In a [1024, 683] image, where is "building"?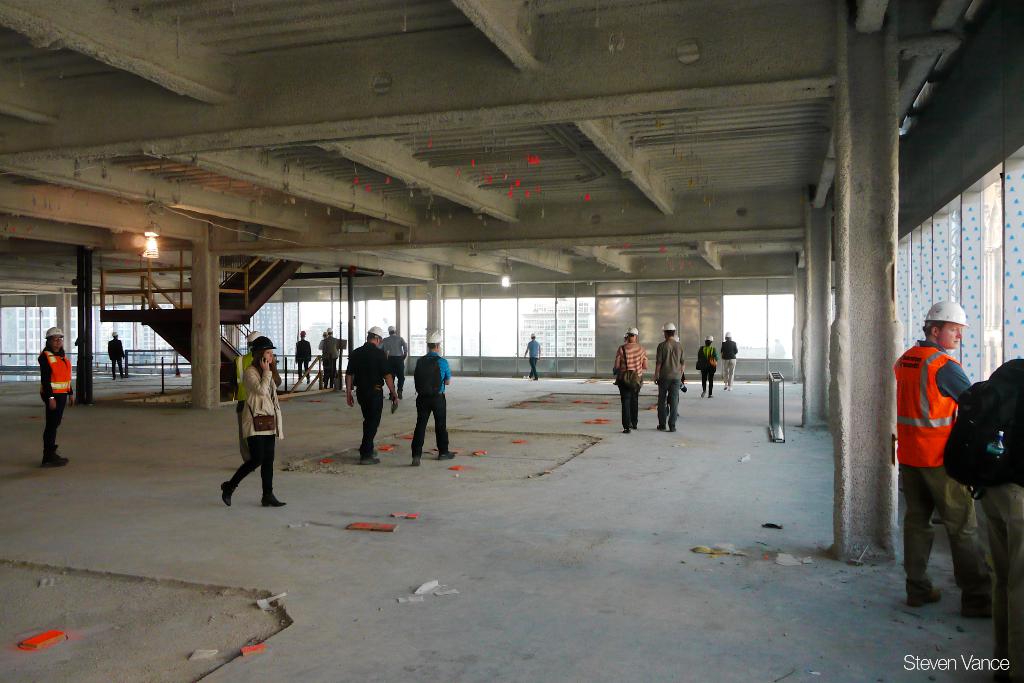
locate(2, 0, 1022, 682).
